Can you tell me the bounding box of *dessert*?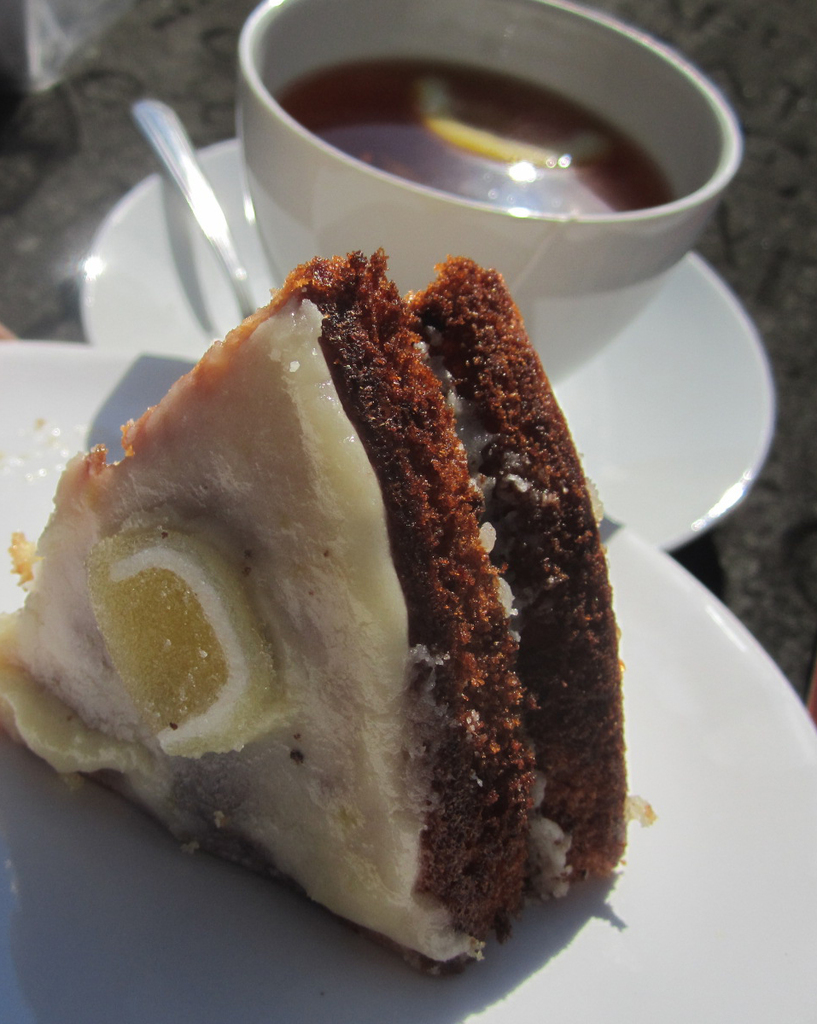
0, 242, 659, 970.
